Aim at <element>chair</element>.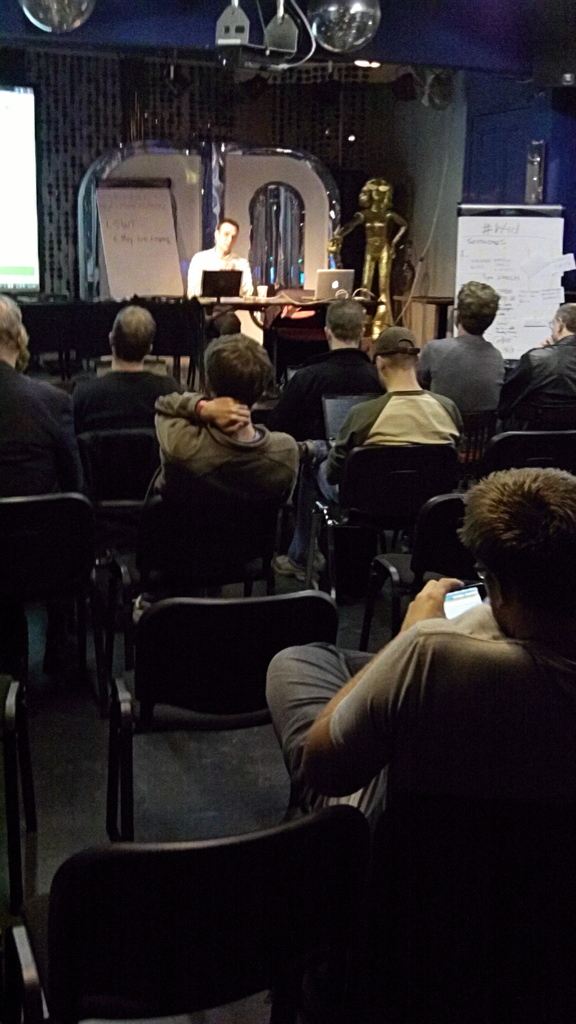
Aimed at x1=317, y1=445, x2=456, y2=563.
